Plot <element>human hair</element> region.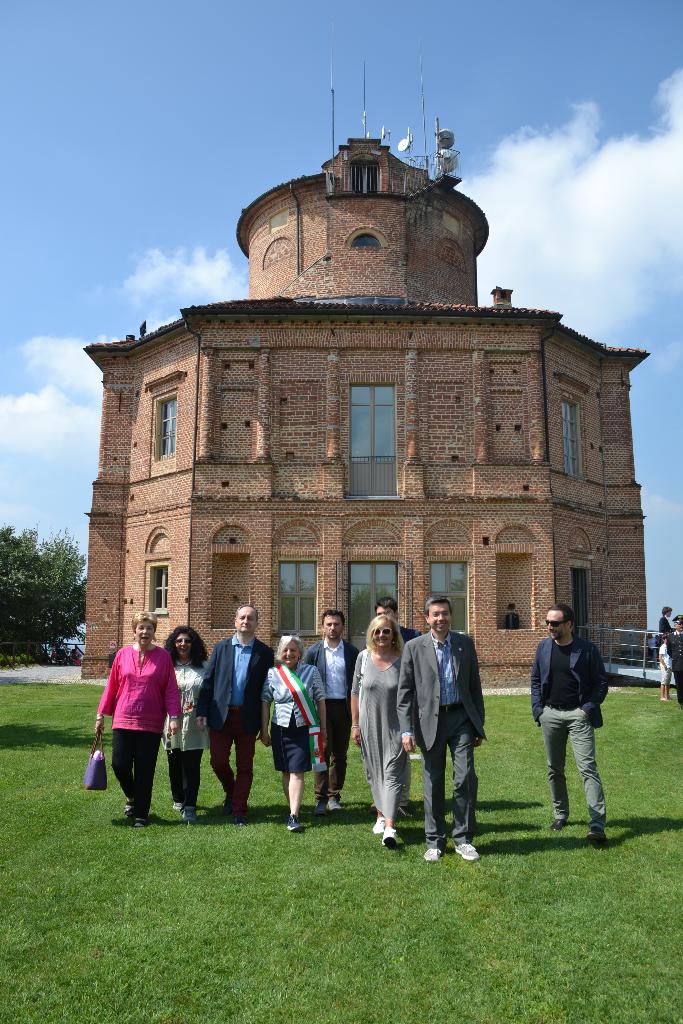
Plotted at left=272, top=634, right=303, bottom=662.
